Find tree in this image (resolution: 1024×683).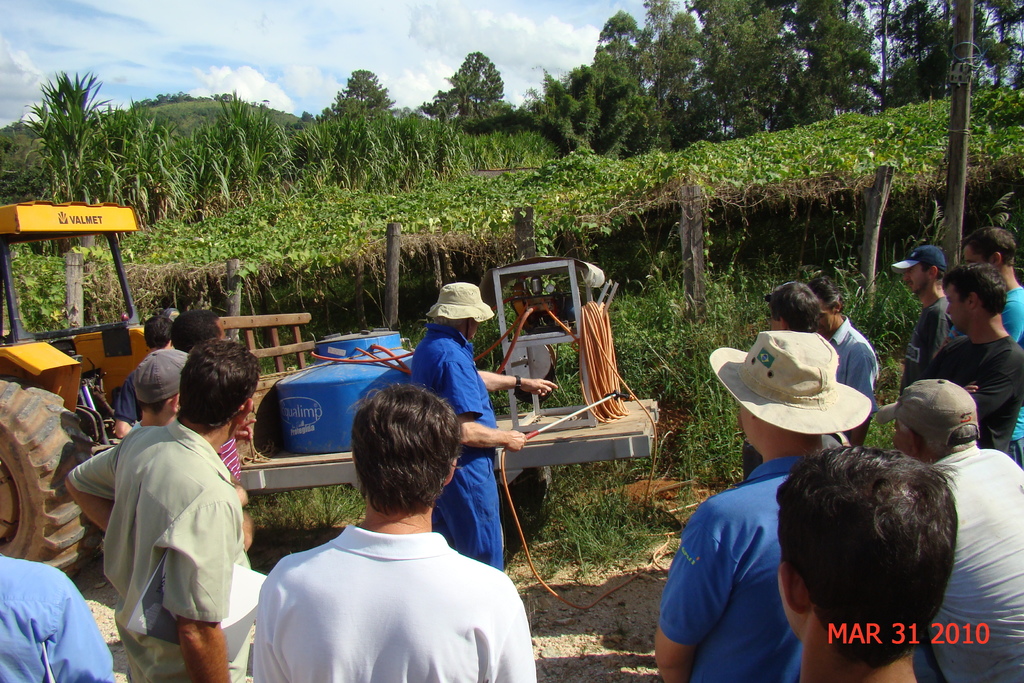
301, 65, 394, 127.
